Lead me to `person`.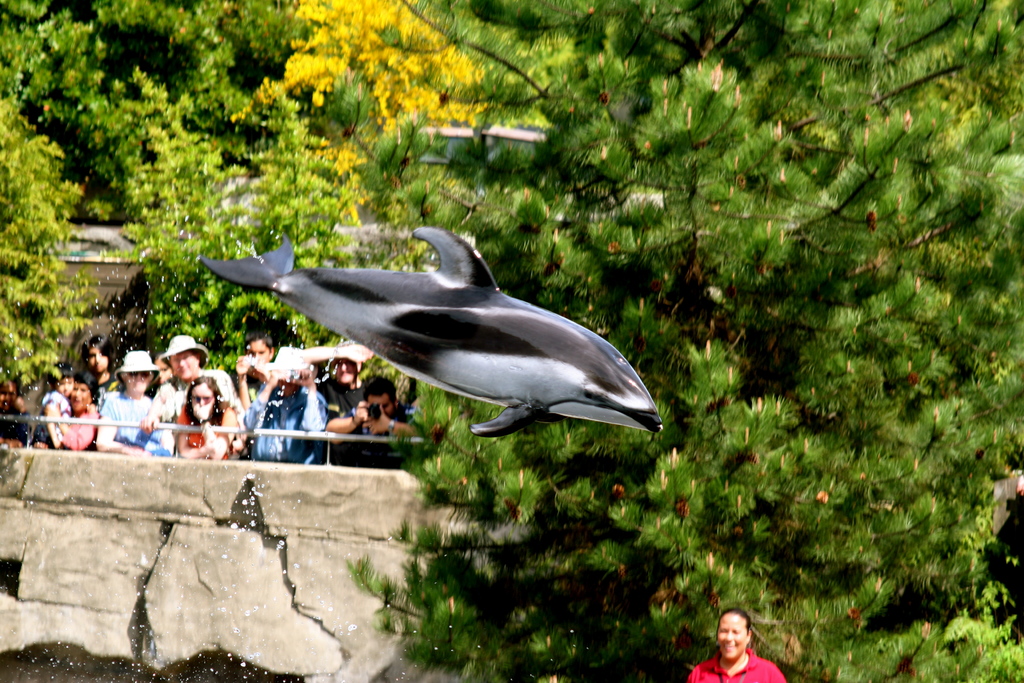
Lead to select_region(691, 607, 787, 682).
